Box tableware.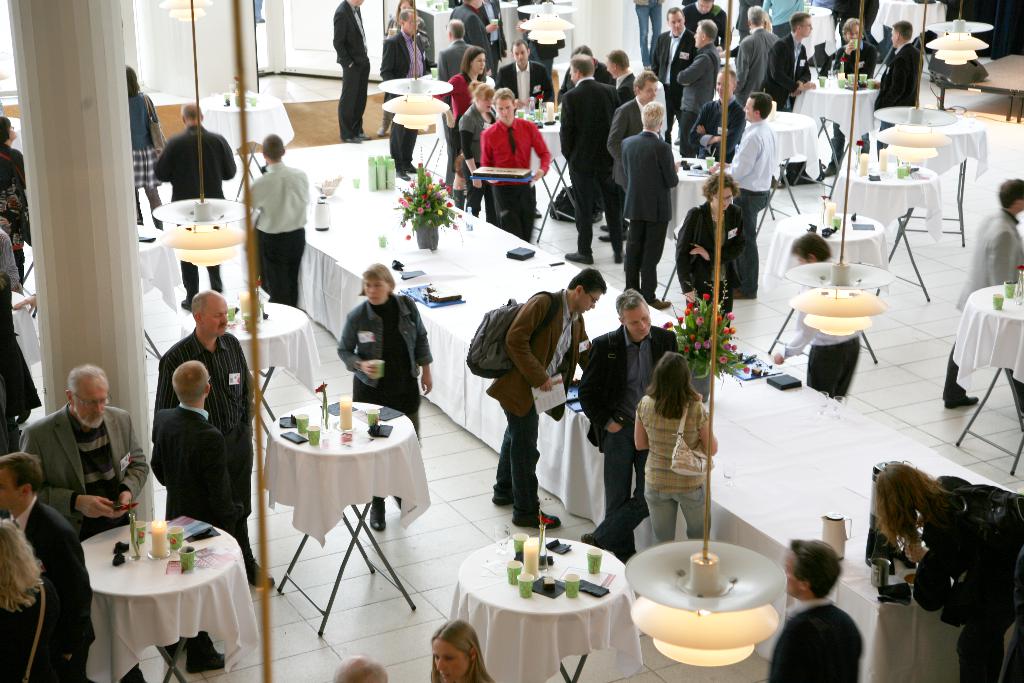
bbox=(905, 164, 912, 179).
